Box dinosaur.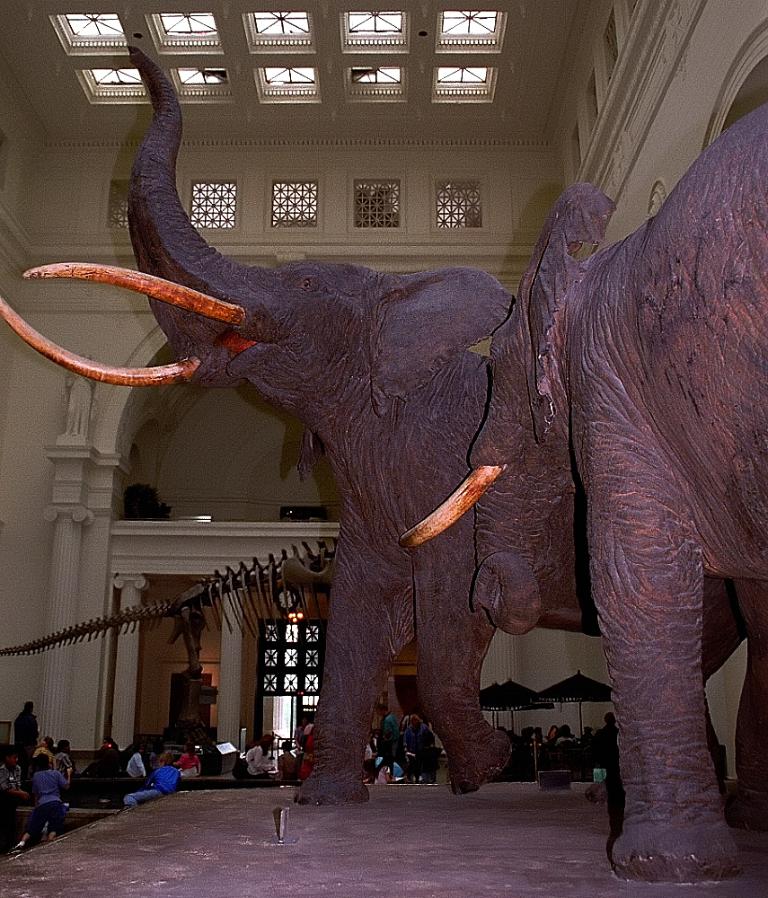
box(0, 538, 344, 659).
